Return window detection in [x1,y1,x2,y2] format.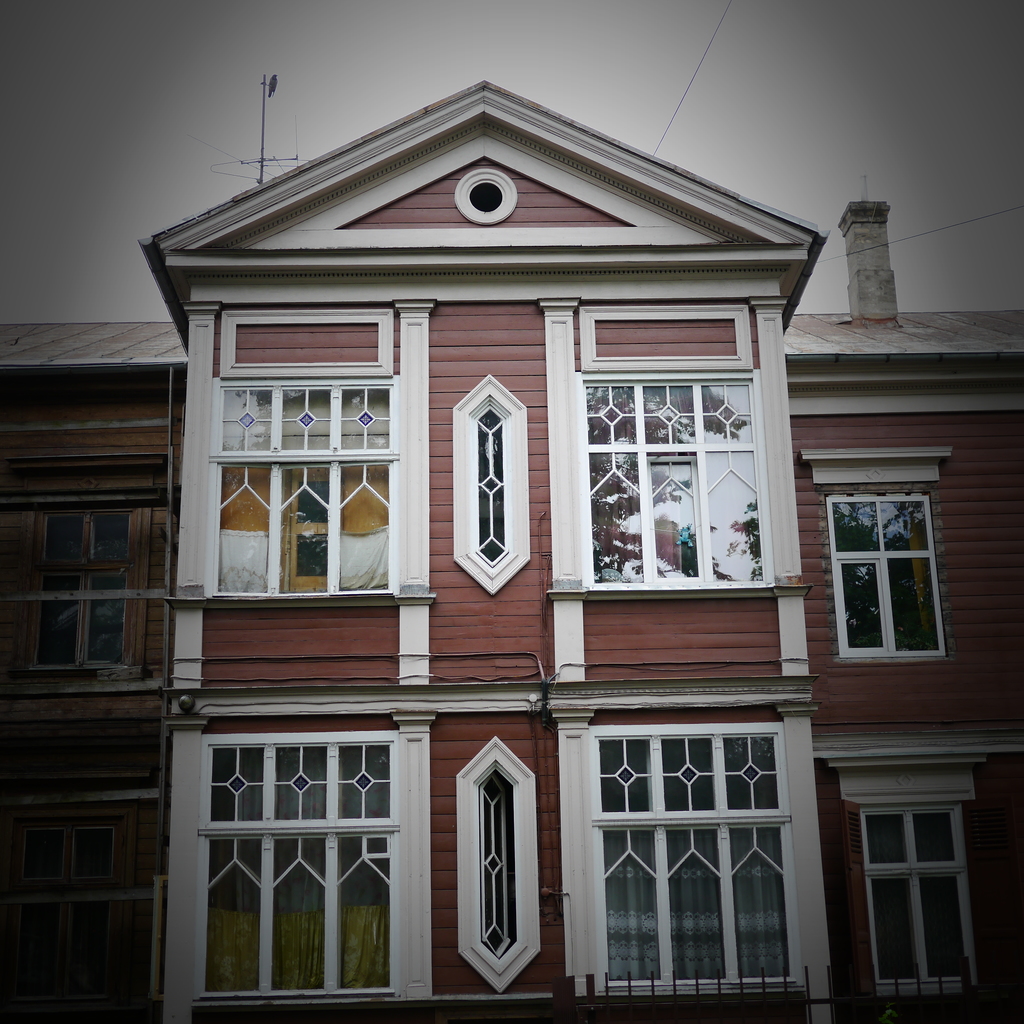
[831,495,947,657].
